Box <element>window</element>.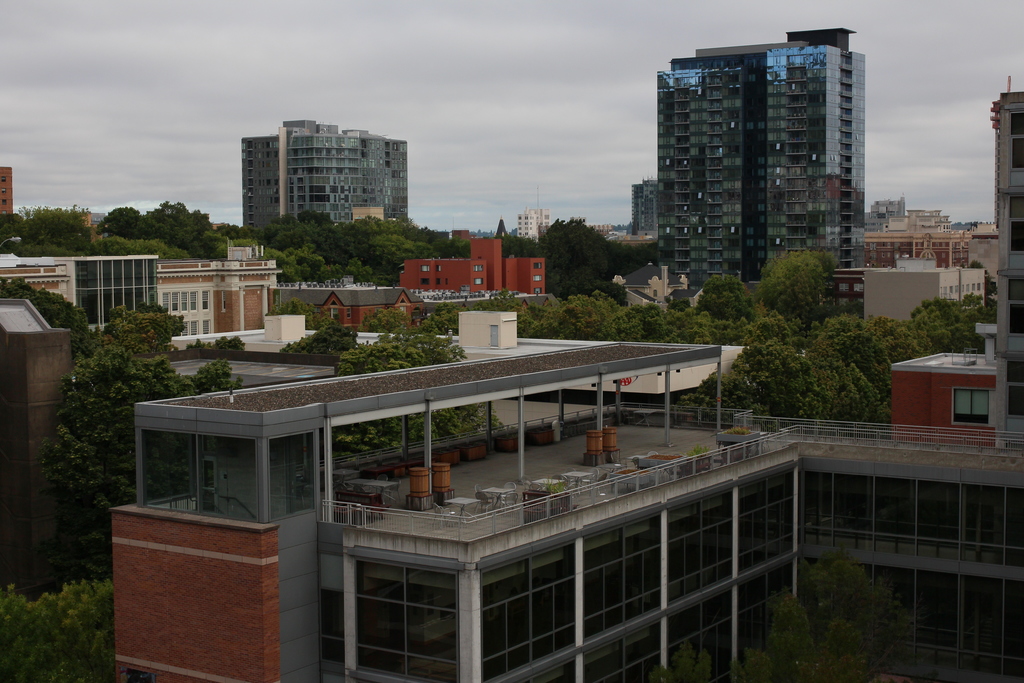
x1=838 y1=297 x2=849 y2=306.
